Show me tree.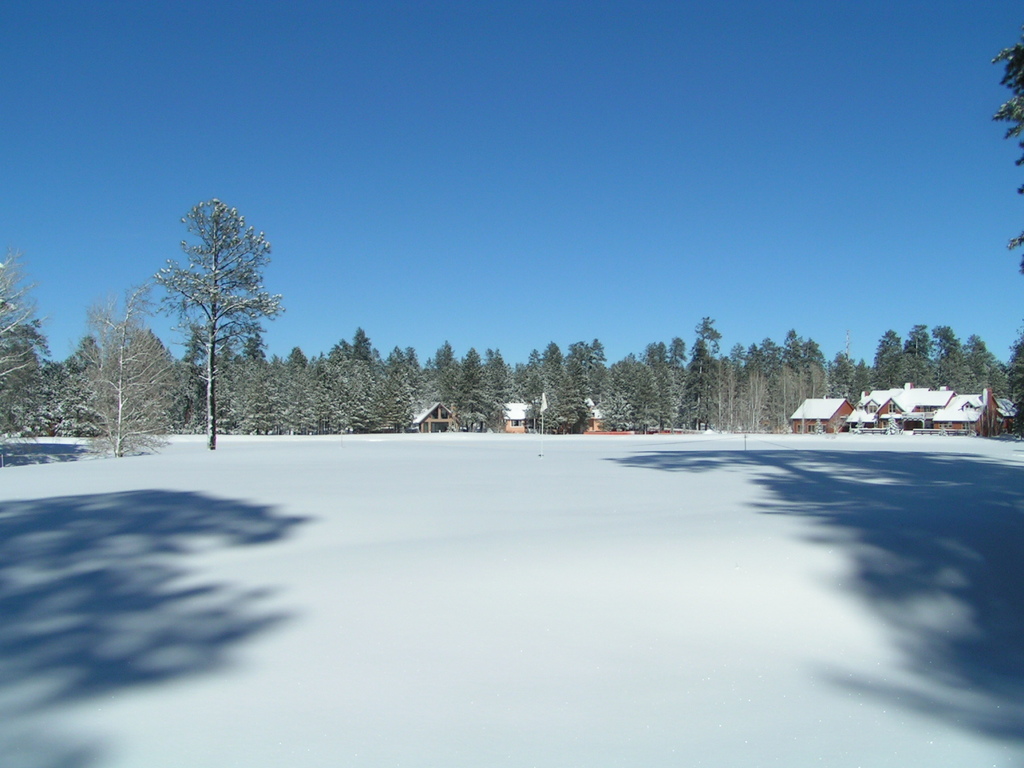
tree is here: crop(989, 27, 1023, 279).
